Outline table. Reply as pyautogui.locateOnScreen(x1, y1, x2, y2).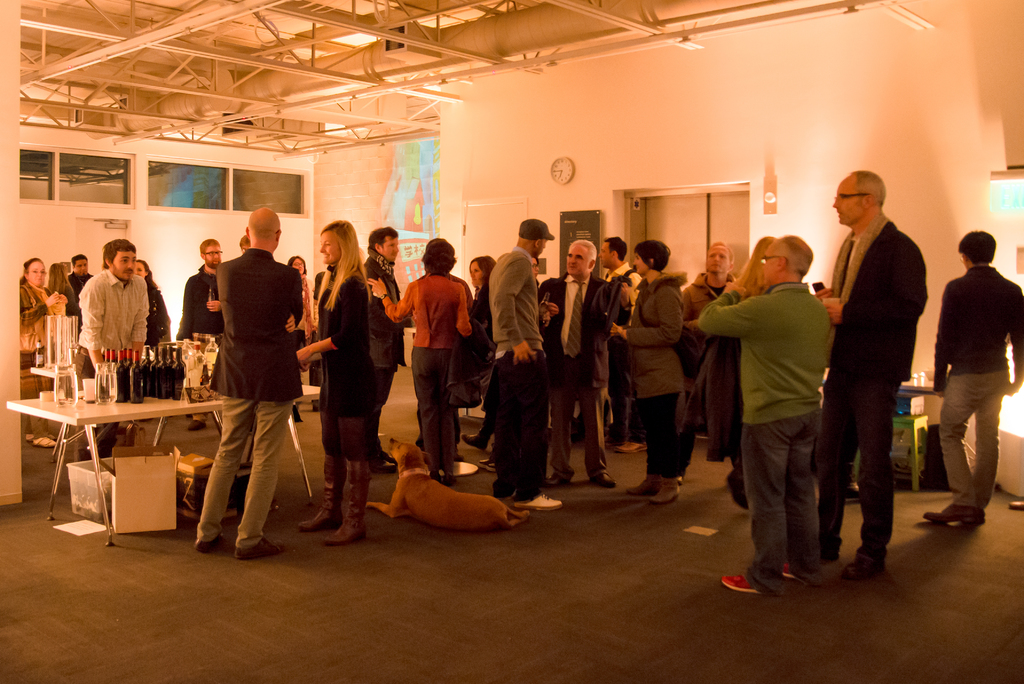
pyautogui.locateOnScreen(1, 370, 328, 548).
